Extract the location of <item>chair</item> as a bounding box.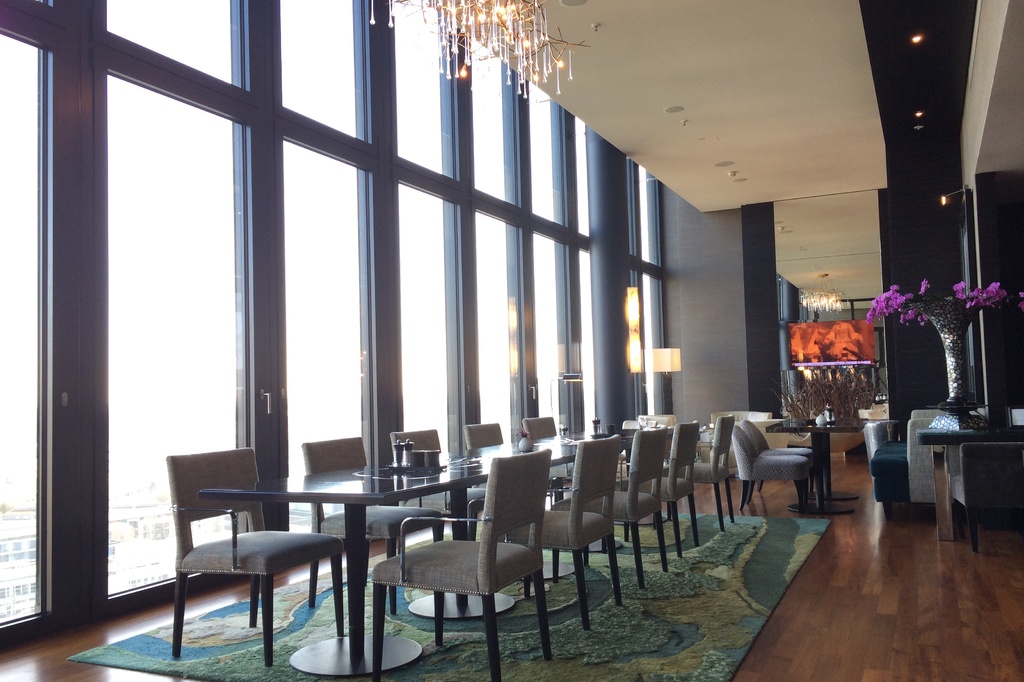
rect(726, 425, 805, 526).
